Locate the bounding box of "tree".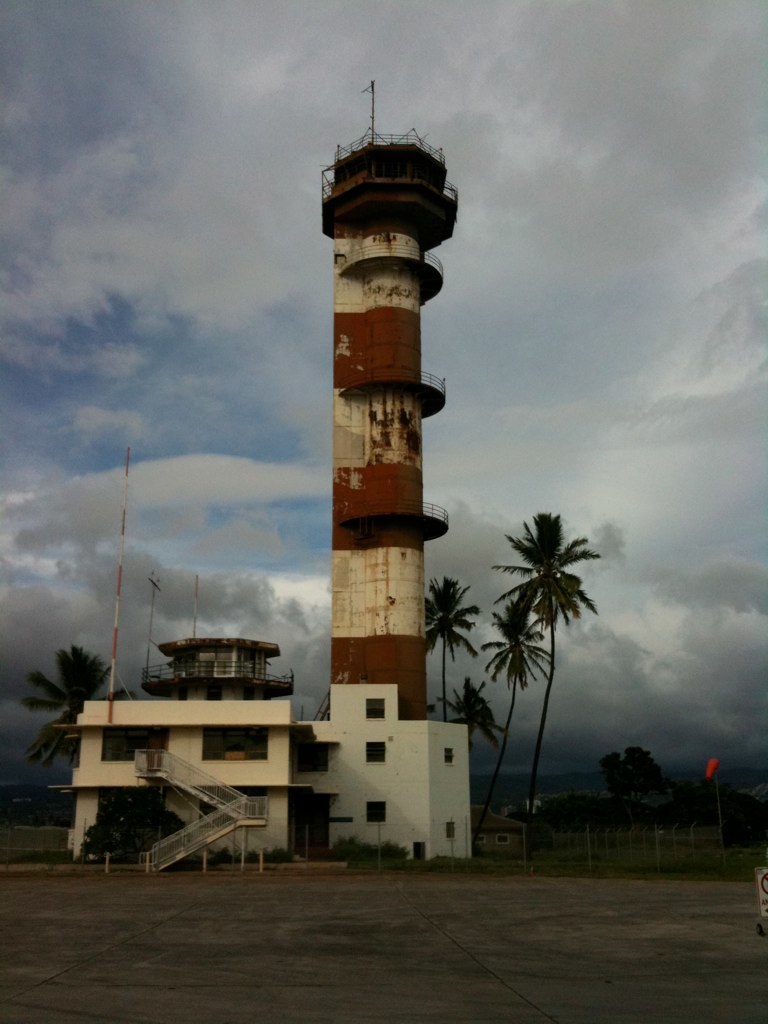
Bounding box: (612, 740, 665, 802).
